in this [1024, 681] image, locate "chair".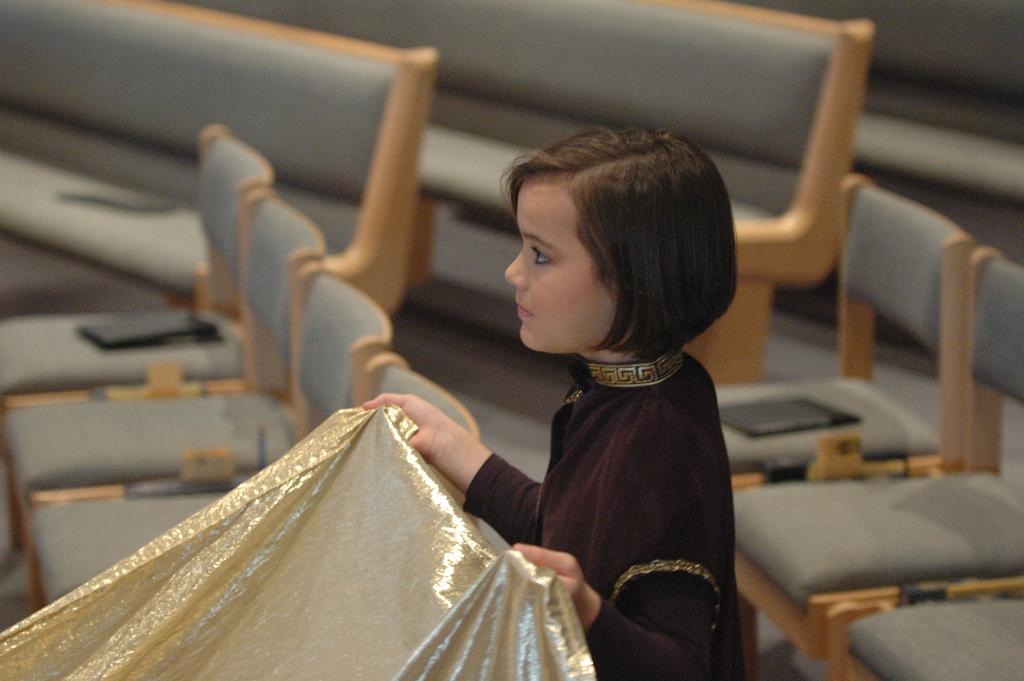
Bounding box: 728, 242, 1023, 680.
